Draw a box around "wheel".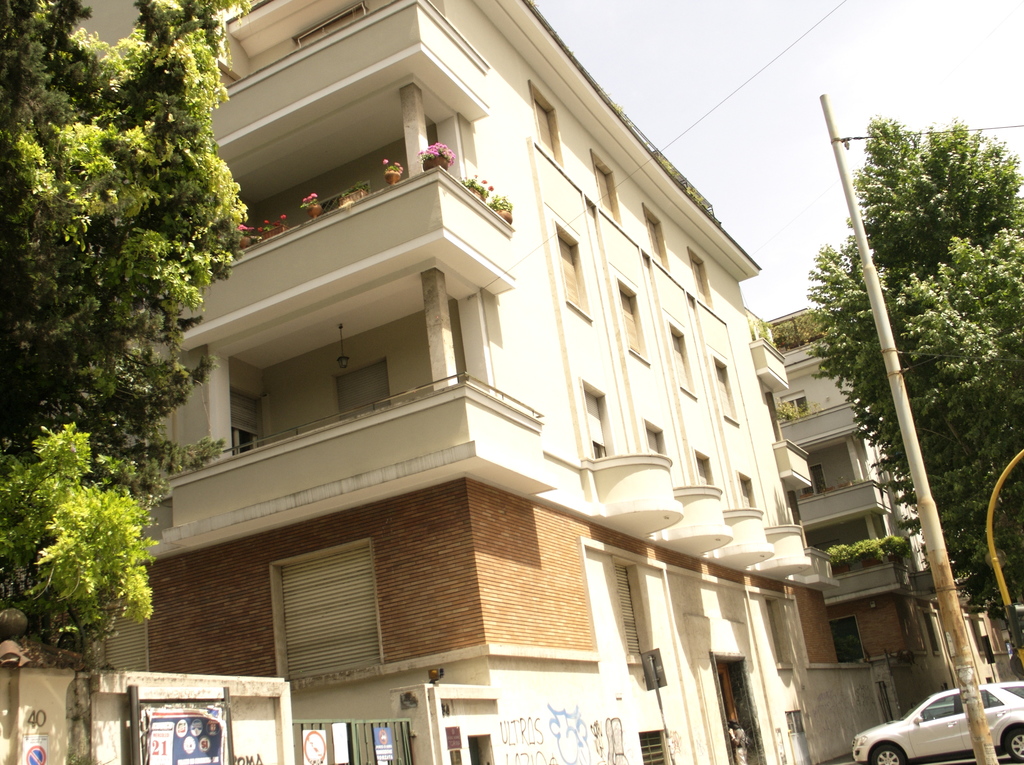
<region>1005, 727, 1023, 764</region>.
